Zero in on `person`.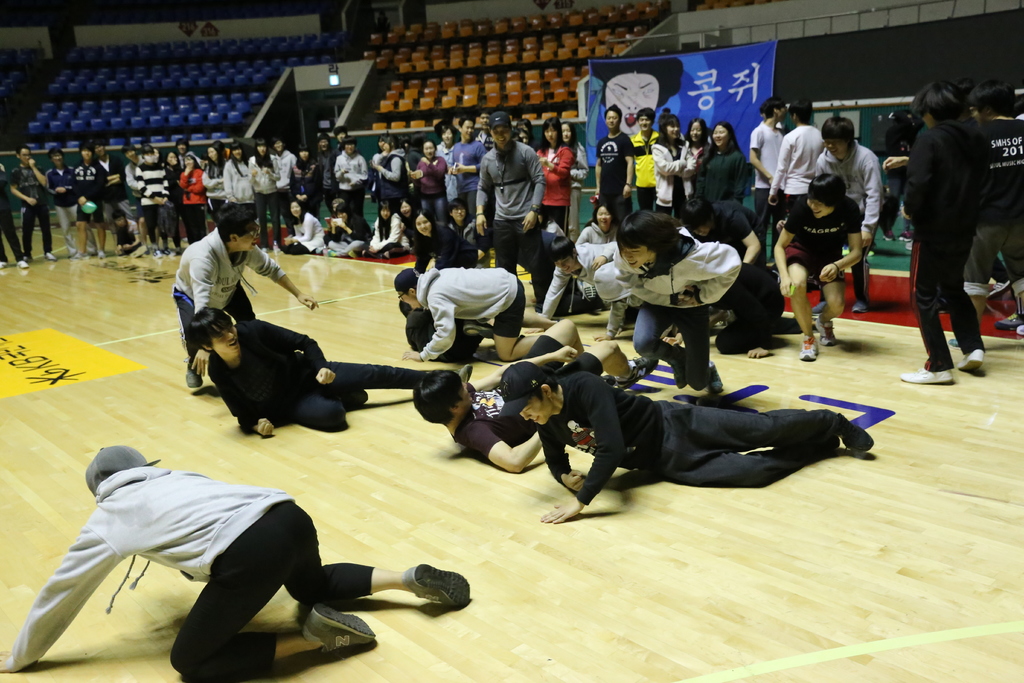
Zeroed in: 939/82/1023/346.
